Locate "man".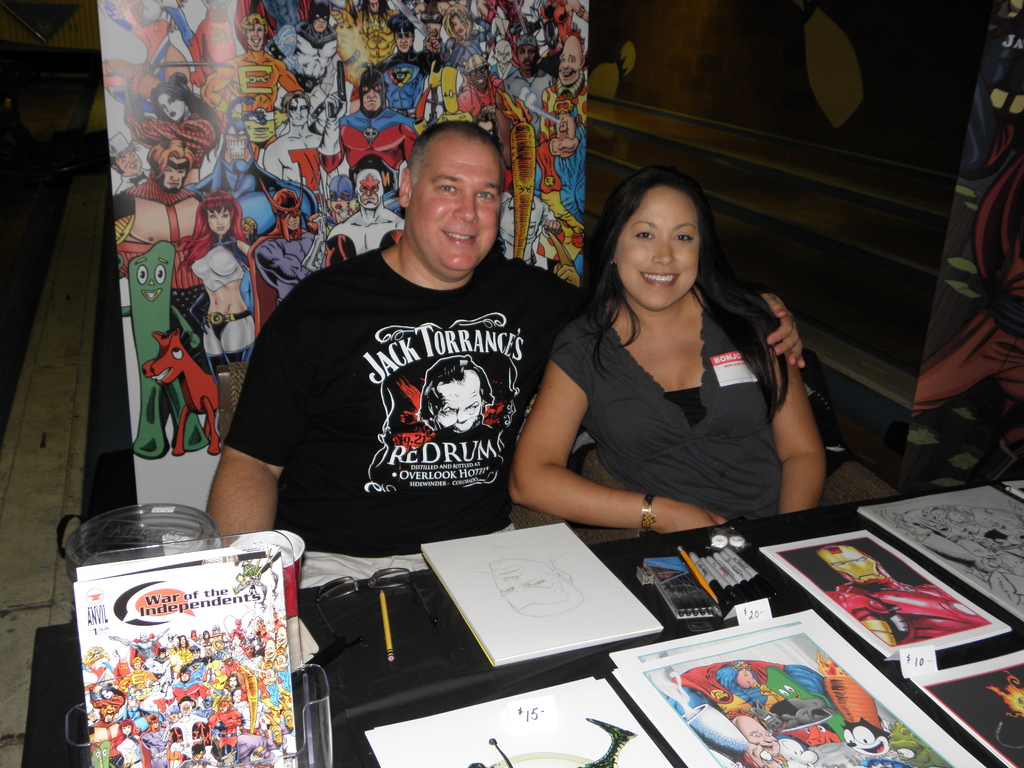
Bounding box: x1=323 y1=64 x2=413 y2=191.
